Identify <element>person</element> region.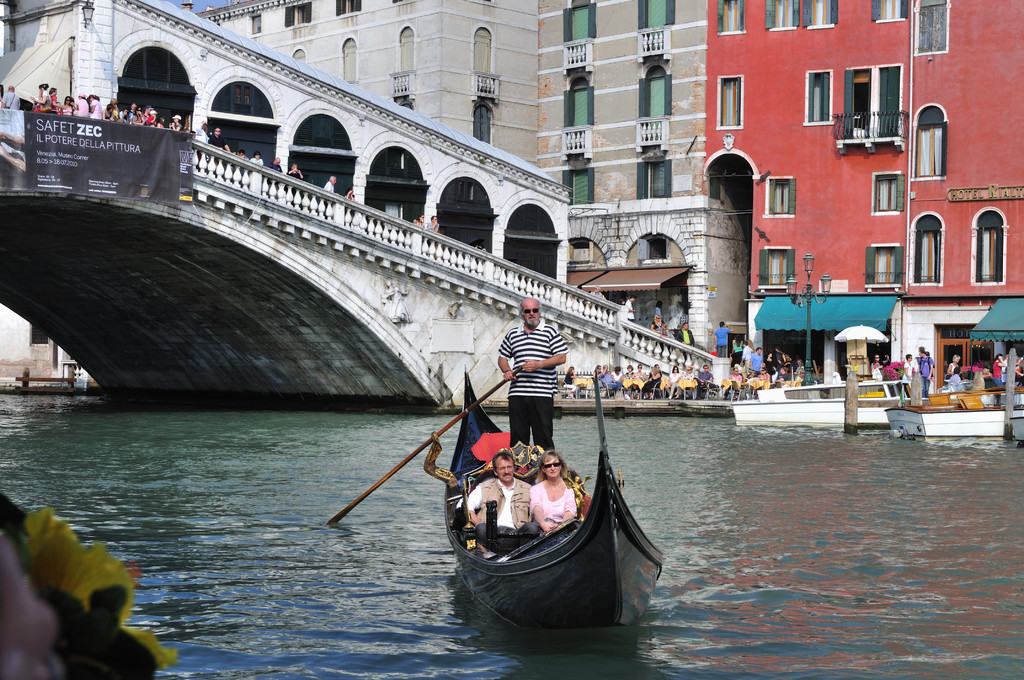
Region: l=649, t=314, r=666, b=352.
